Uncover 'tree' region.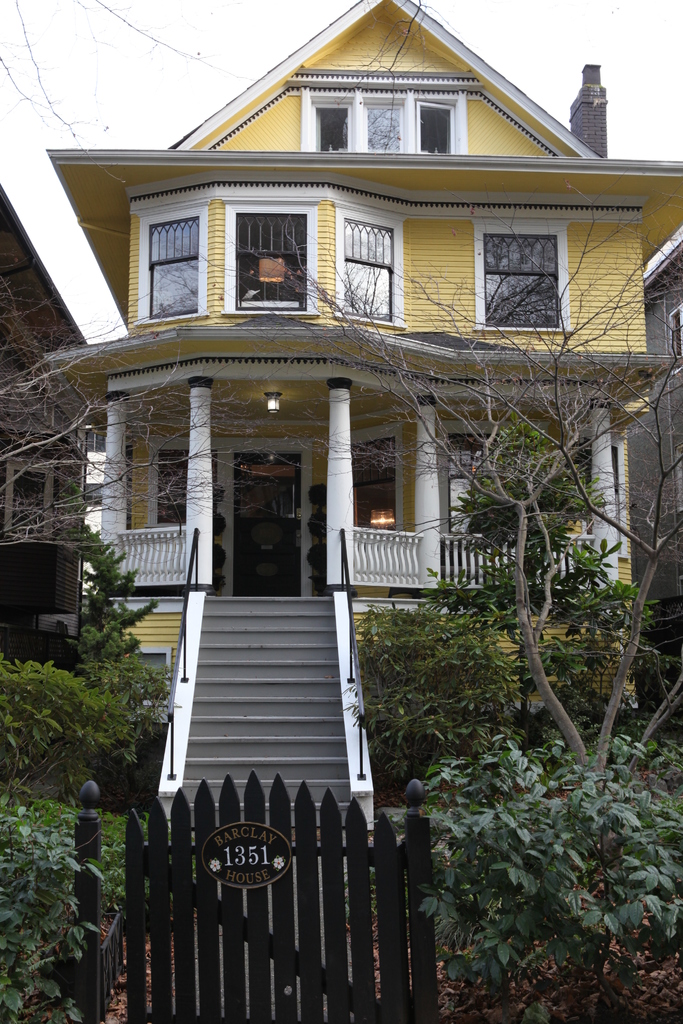
Uncovered: select_region(0, 246, 284, 554).
